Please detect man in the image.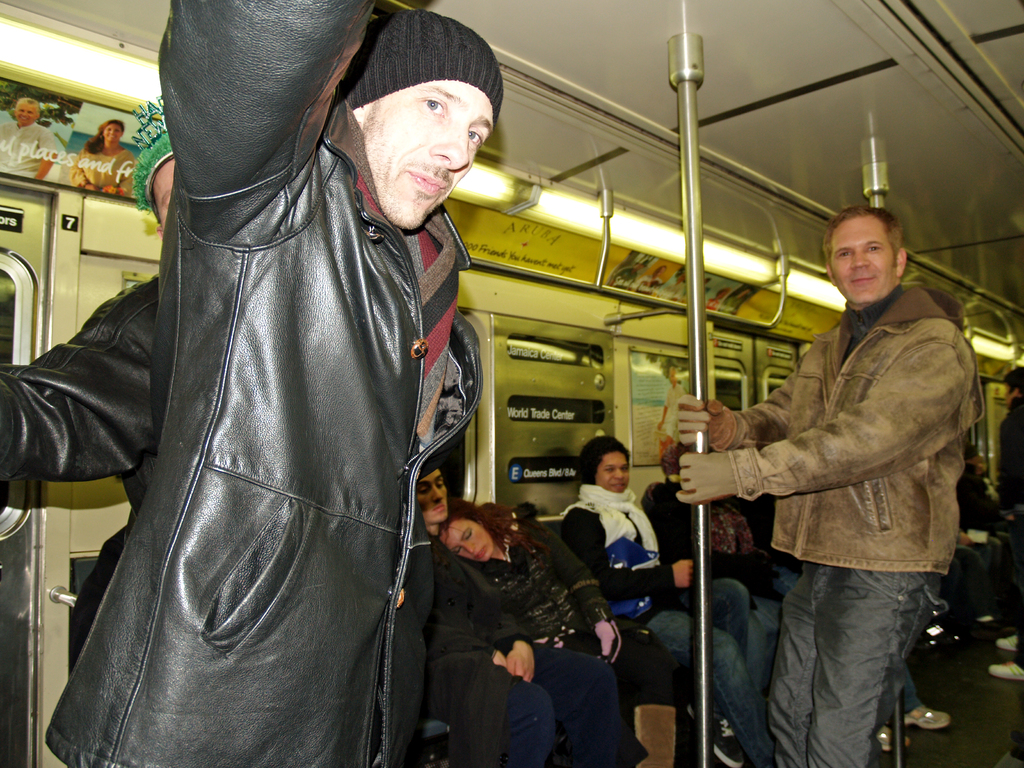
(44,0,506,767).
